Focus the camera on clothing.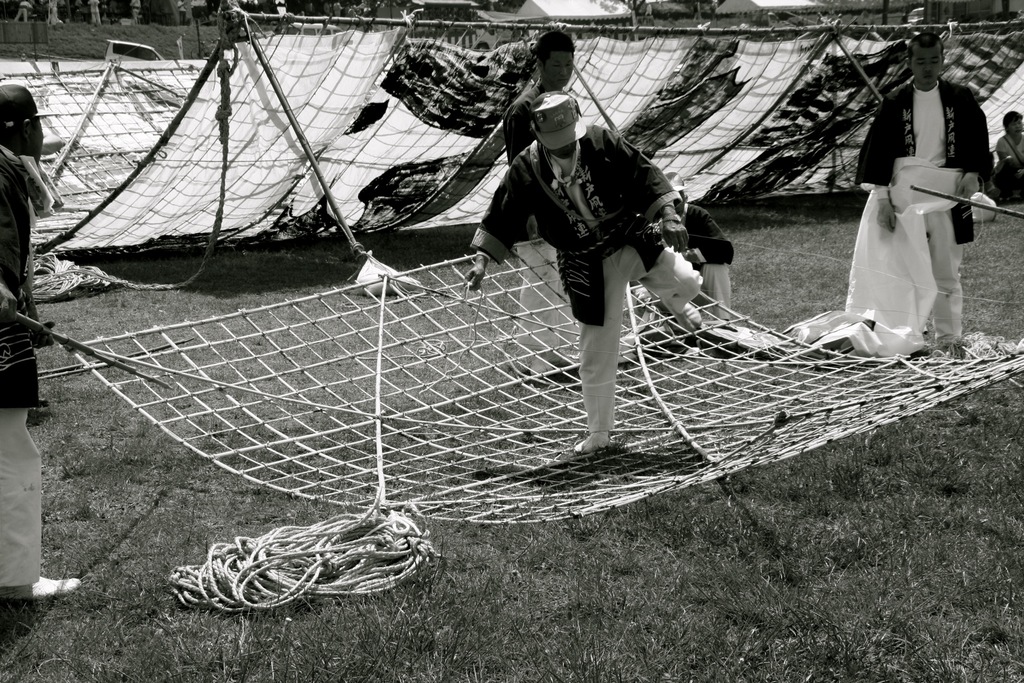
Focus region: {"x1": 45, "y1": 0, "x2": 59, "y2": 22}.
